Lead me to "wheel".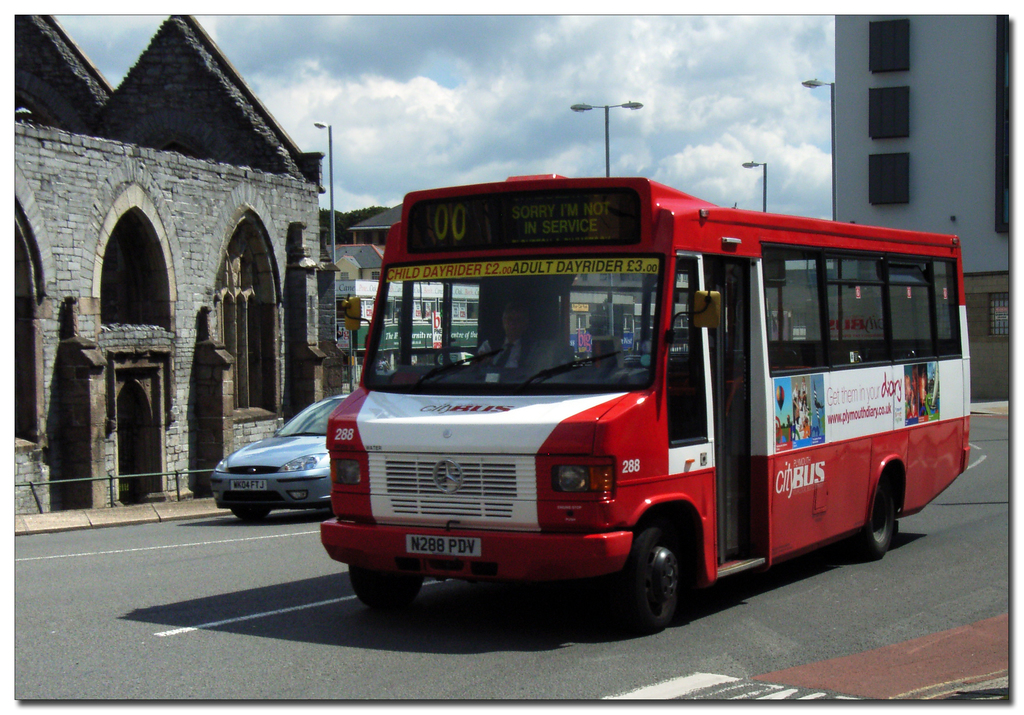
Lead to Rect(230, 510, 268, 520).
